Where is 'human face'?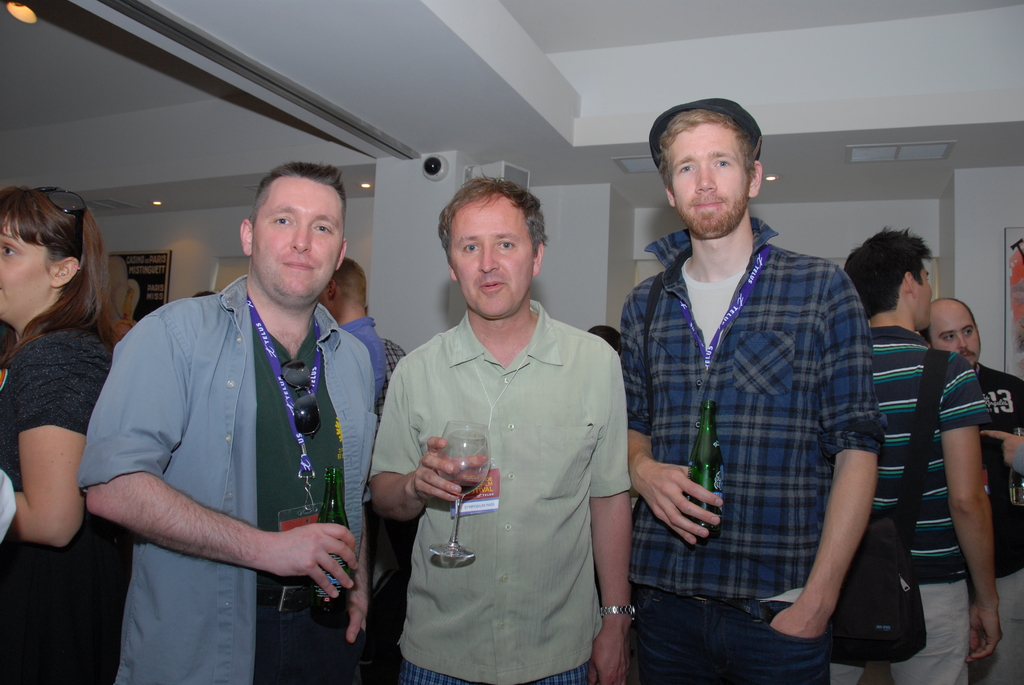
(451,195,535,319).
